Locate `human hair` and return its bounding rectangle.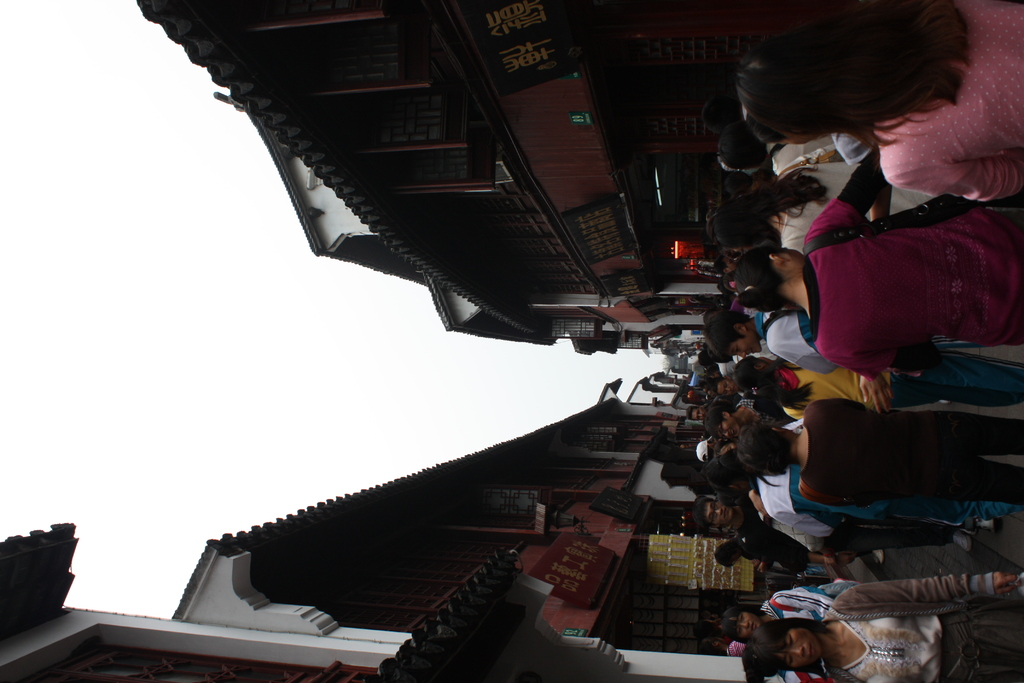
pyautogui.locateOnScreen(684, 385, 706, 407).
